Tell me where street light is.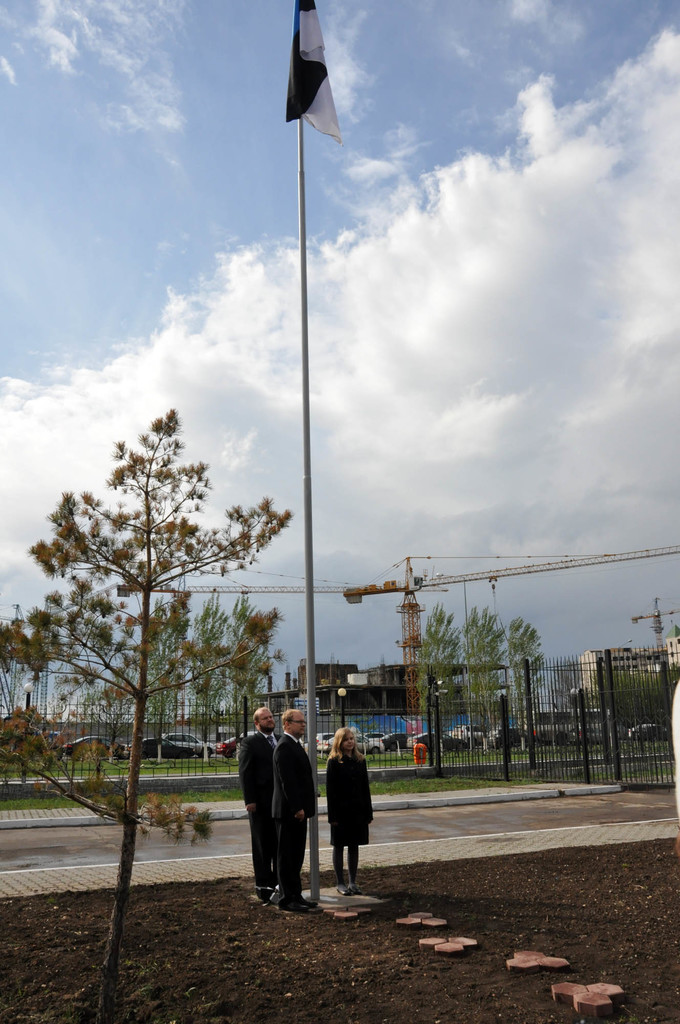
street light is at rect(614, 634, 637, 650).
